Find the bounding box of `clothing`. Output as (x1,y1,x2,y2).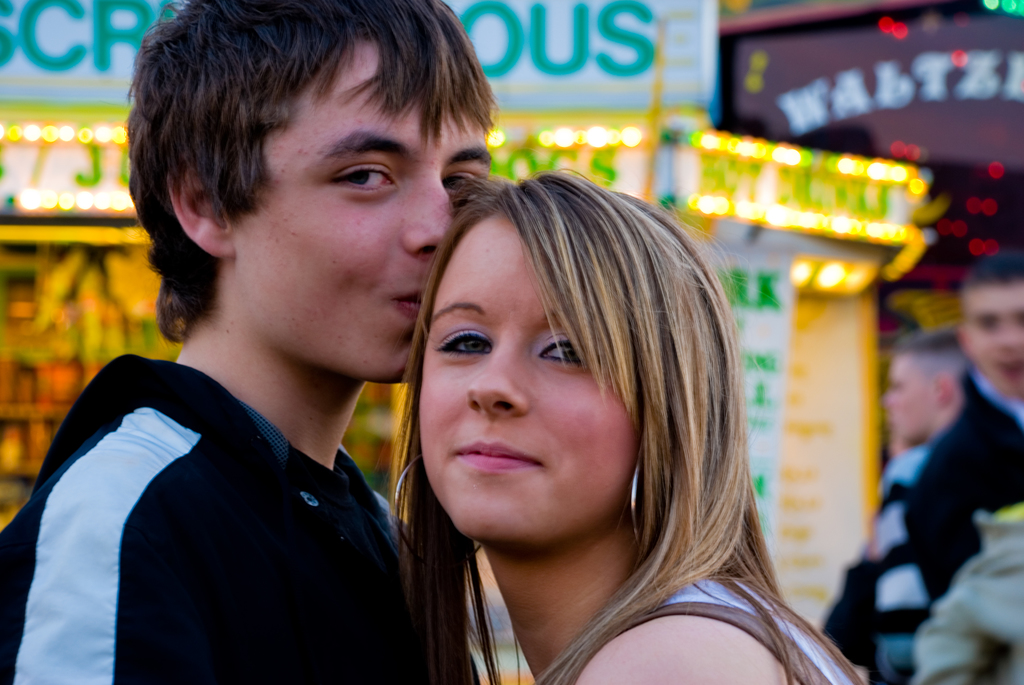
(24,296,439,683).
